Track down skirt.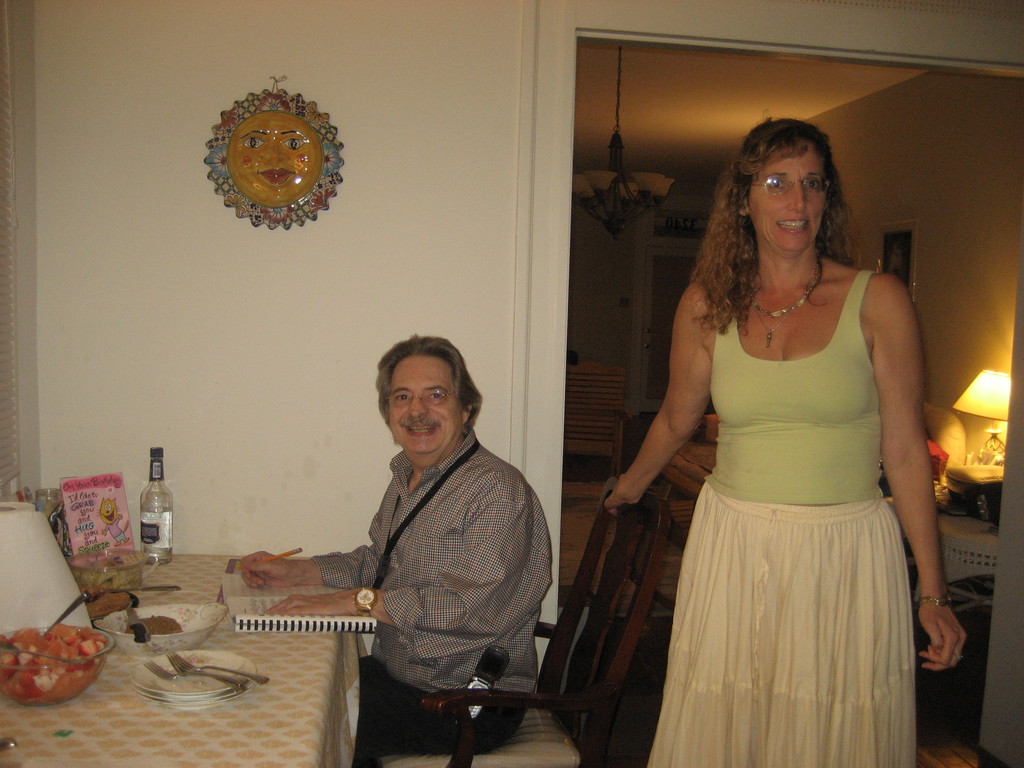
Tracked to box(645, 481, 915, 767).
